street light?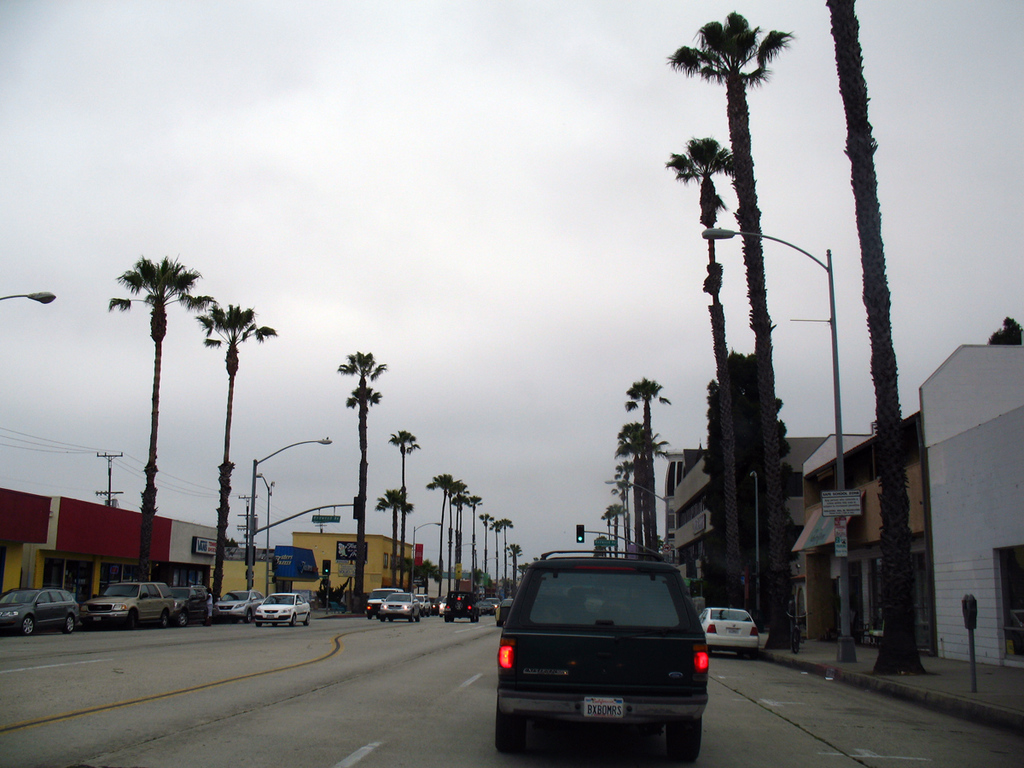
(x1=607, y1=523, x2=637, y2=542)
